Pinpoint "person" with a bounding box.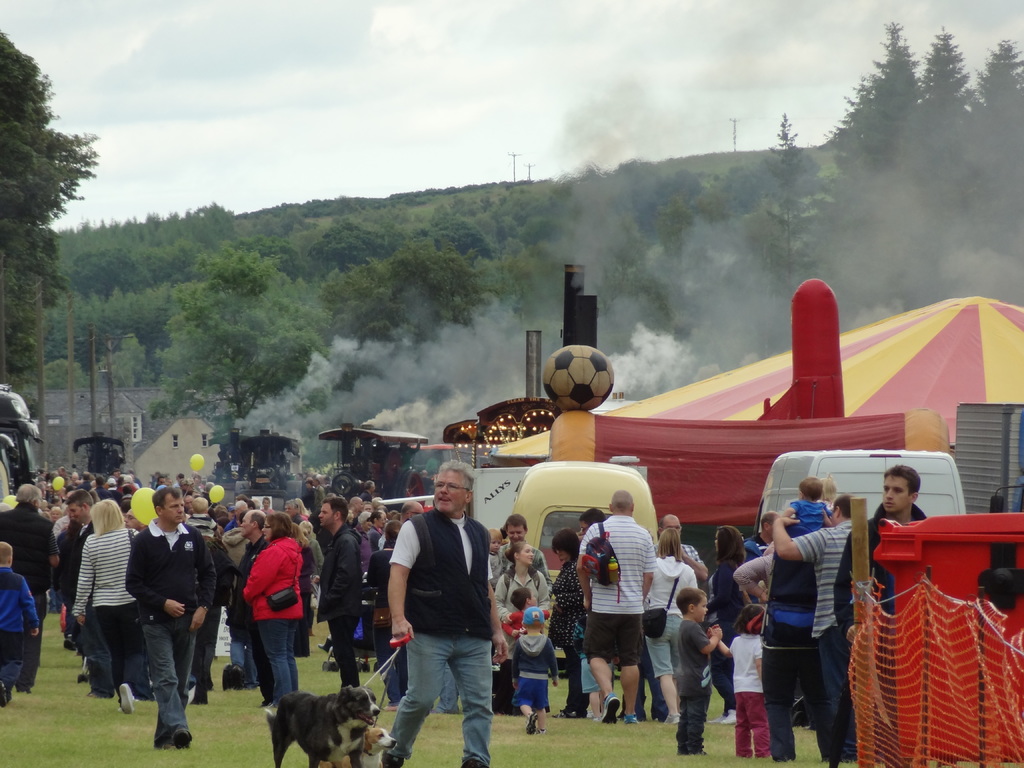
<box>573,486,653,715</box>.
